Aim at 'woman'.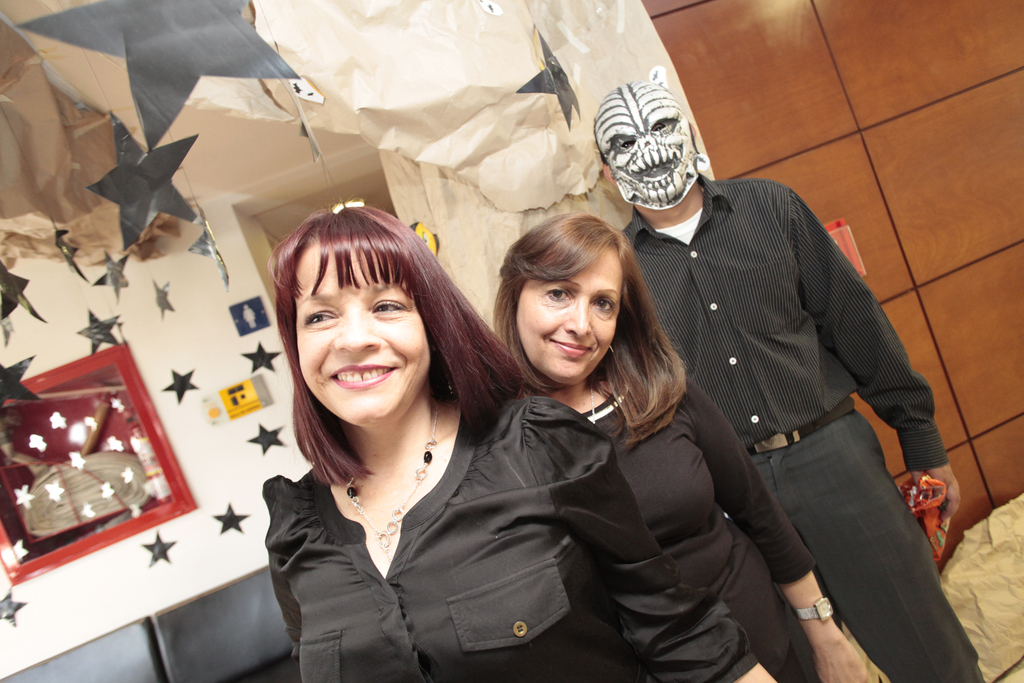
Aimed at bbox(492, 209, 888, 682).
